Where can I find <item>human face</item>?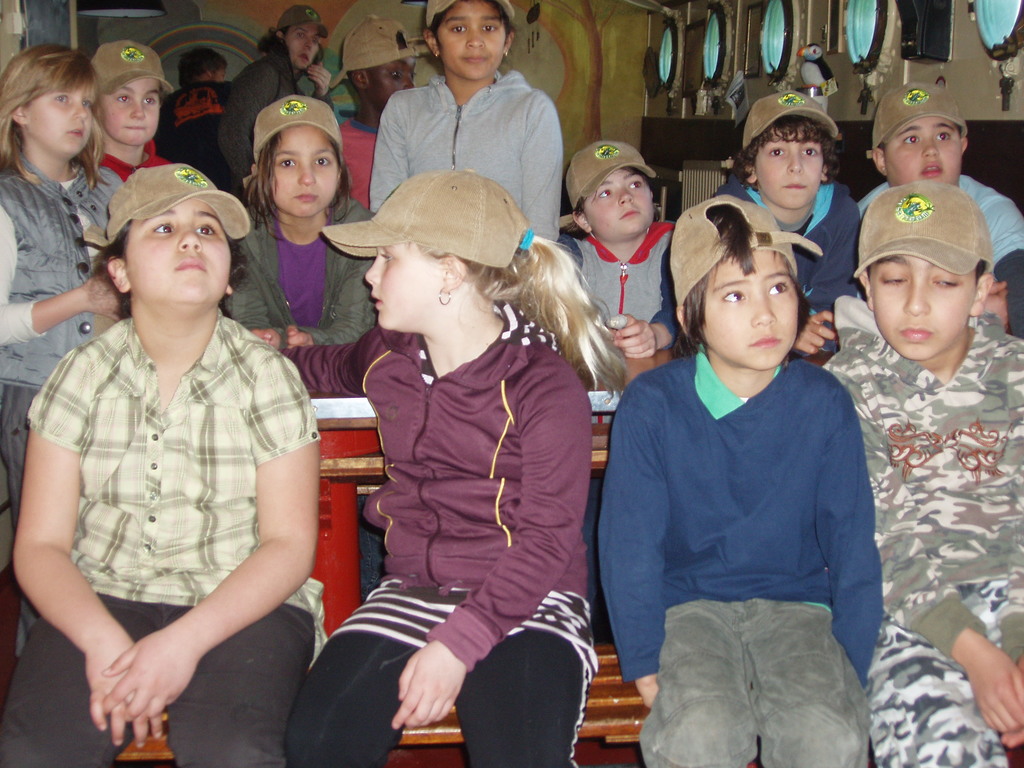
You can find it at box(368, 243, 442, 327).
